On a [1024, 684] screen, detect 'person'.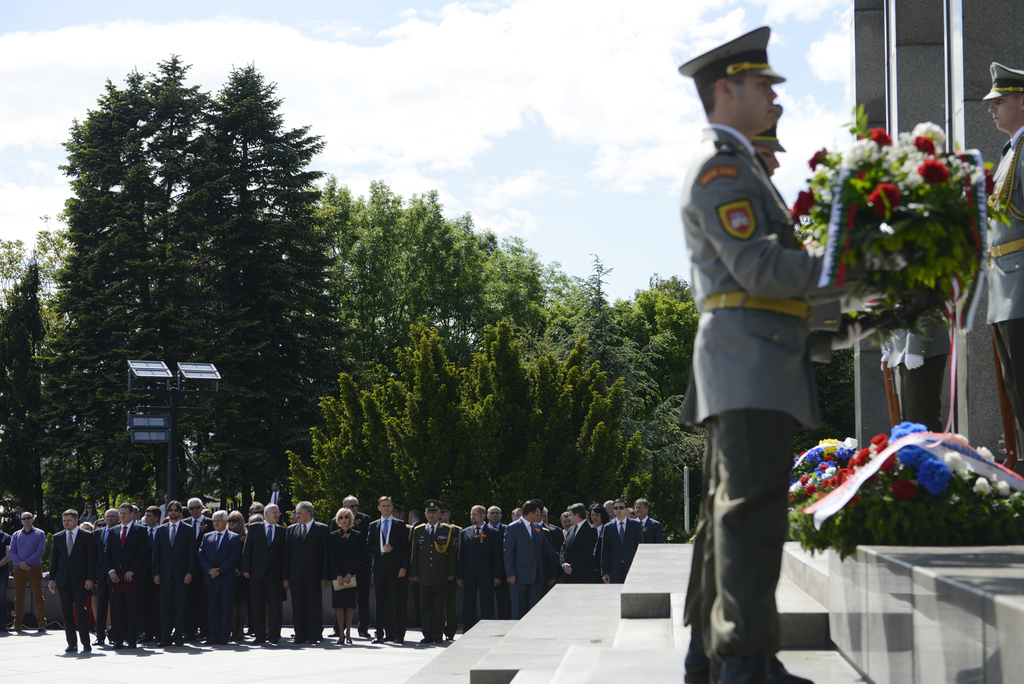
BBox(284, 500, 324, 640).
